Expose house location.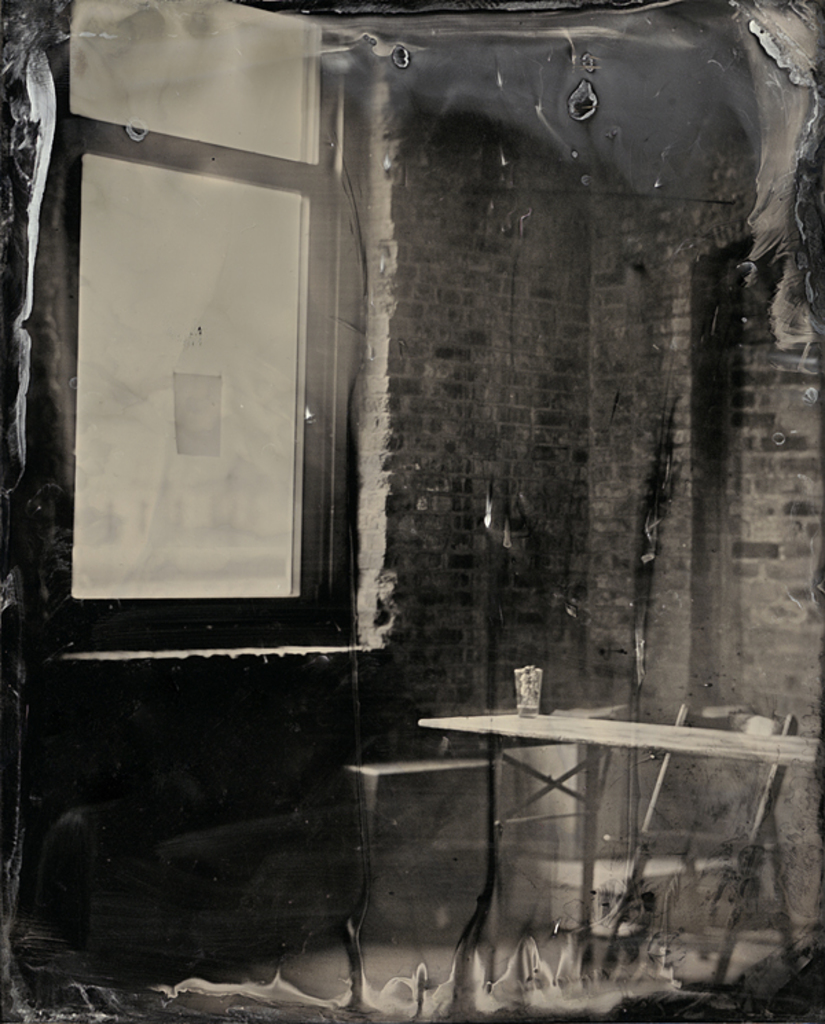
Exposed at BBox(26, 0, 767, 939).
